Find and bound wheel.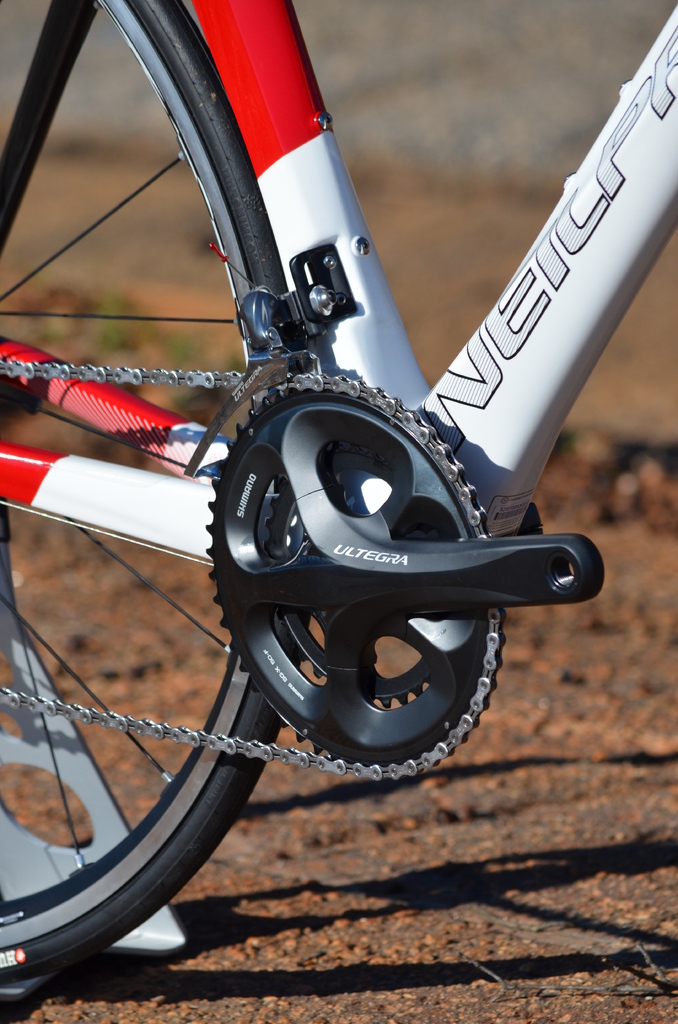
Bound: x1=0, y1=0, x2=289, y2=983.
